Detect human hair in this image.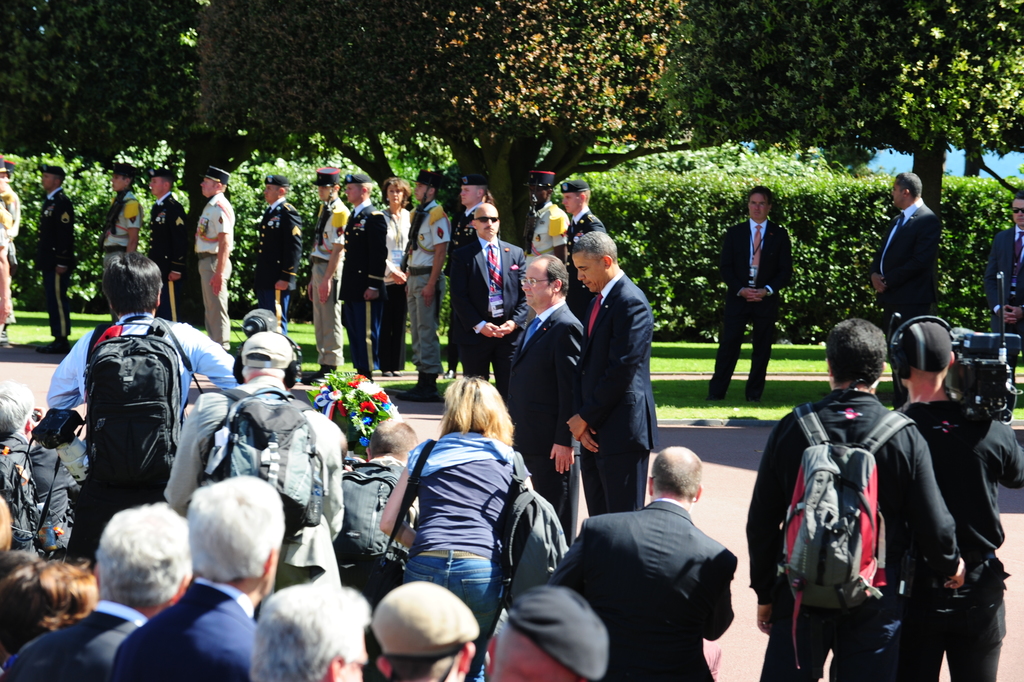
Detection: <region>247, 585, 371, 681</region>.
